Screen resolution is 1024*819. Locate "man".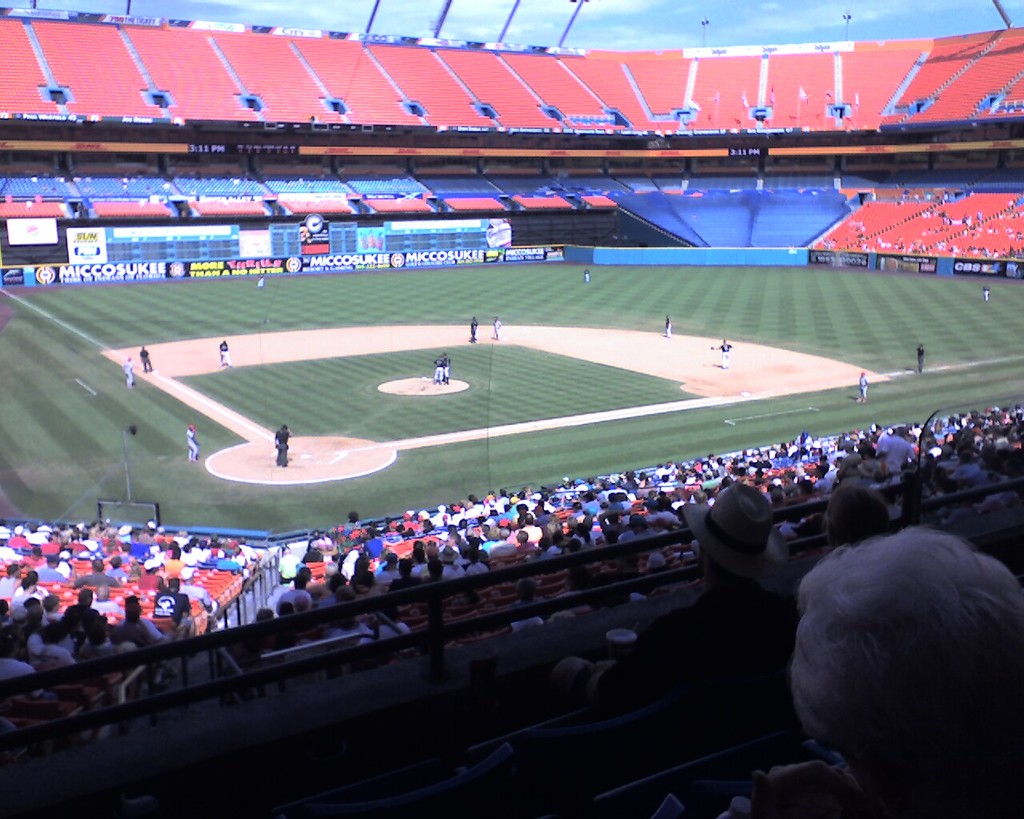
locate(585, 483, 792, 717).
